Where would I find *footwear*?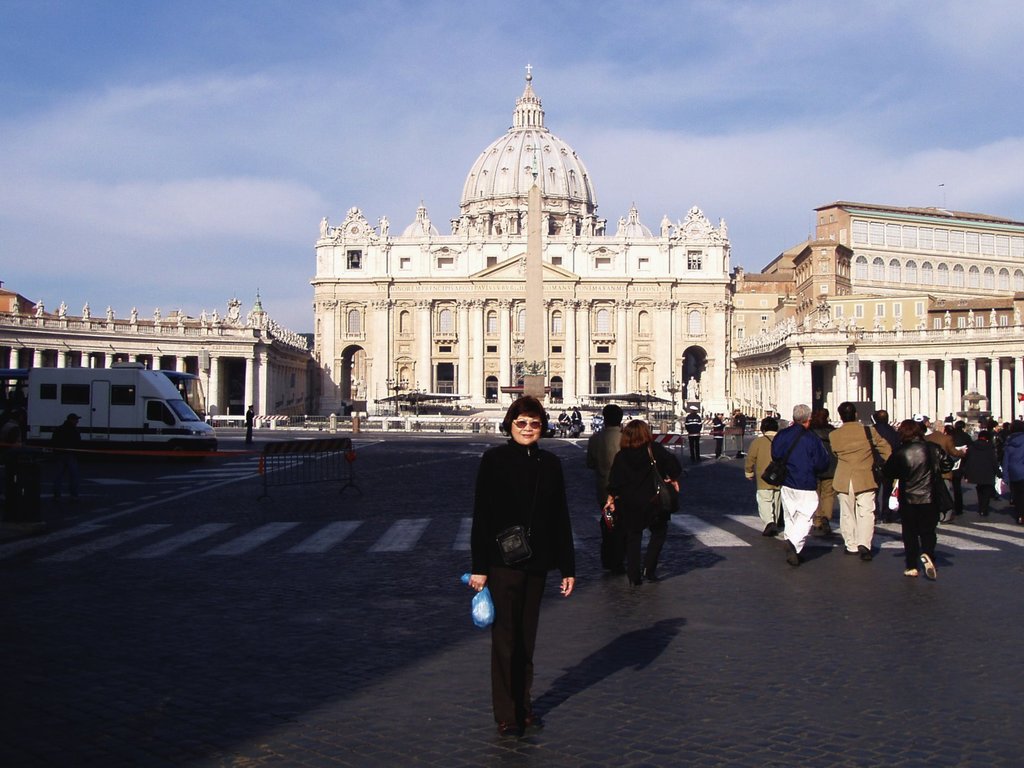
At detection(852, 542, 869, 563).
